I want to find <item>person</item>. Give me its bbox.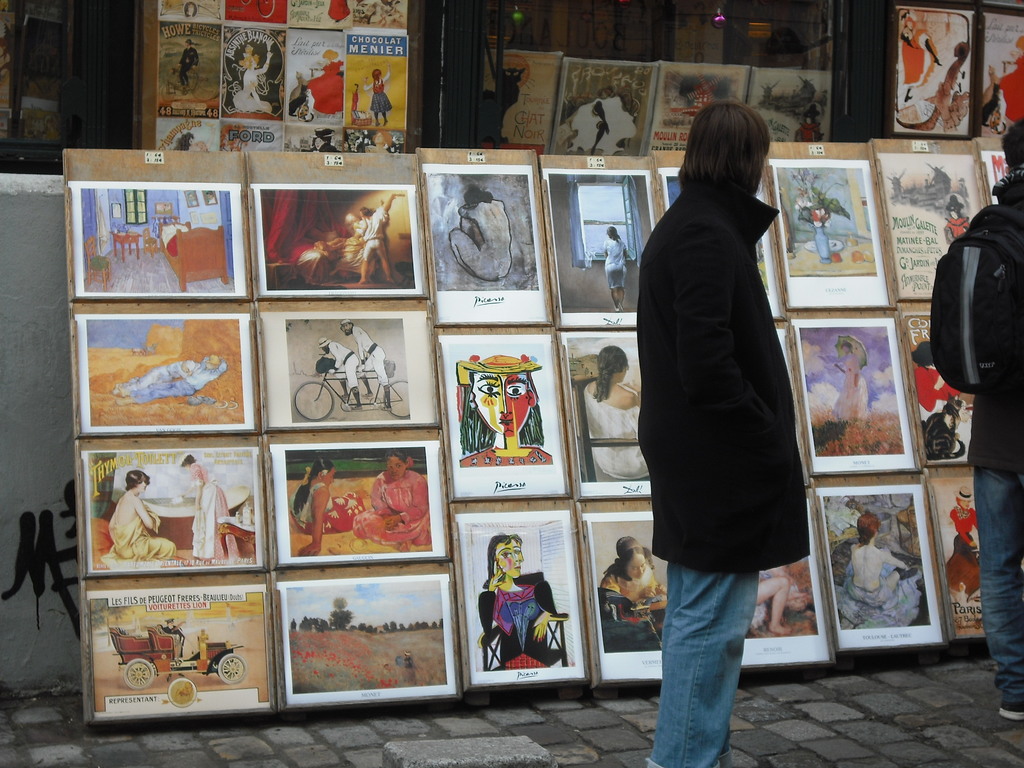
left=180, top=456, right=240, bottom=564.
